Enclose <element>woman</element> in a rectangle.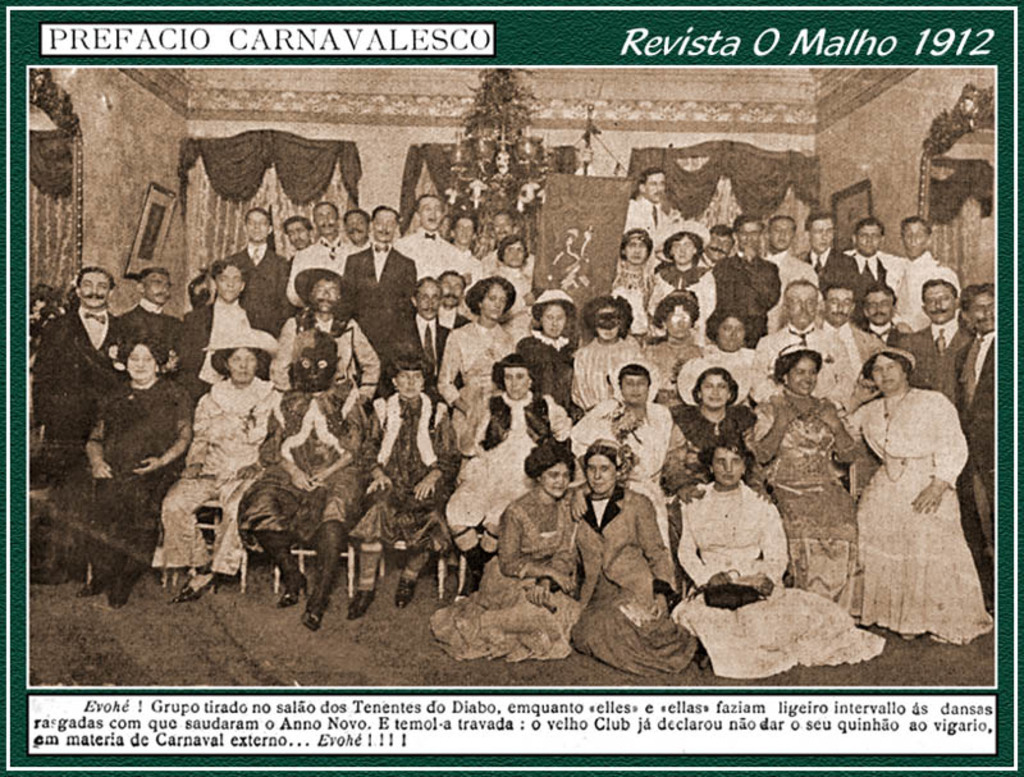
locate(157, 328, 283, 598).
